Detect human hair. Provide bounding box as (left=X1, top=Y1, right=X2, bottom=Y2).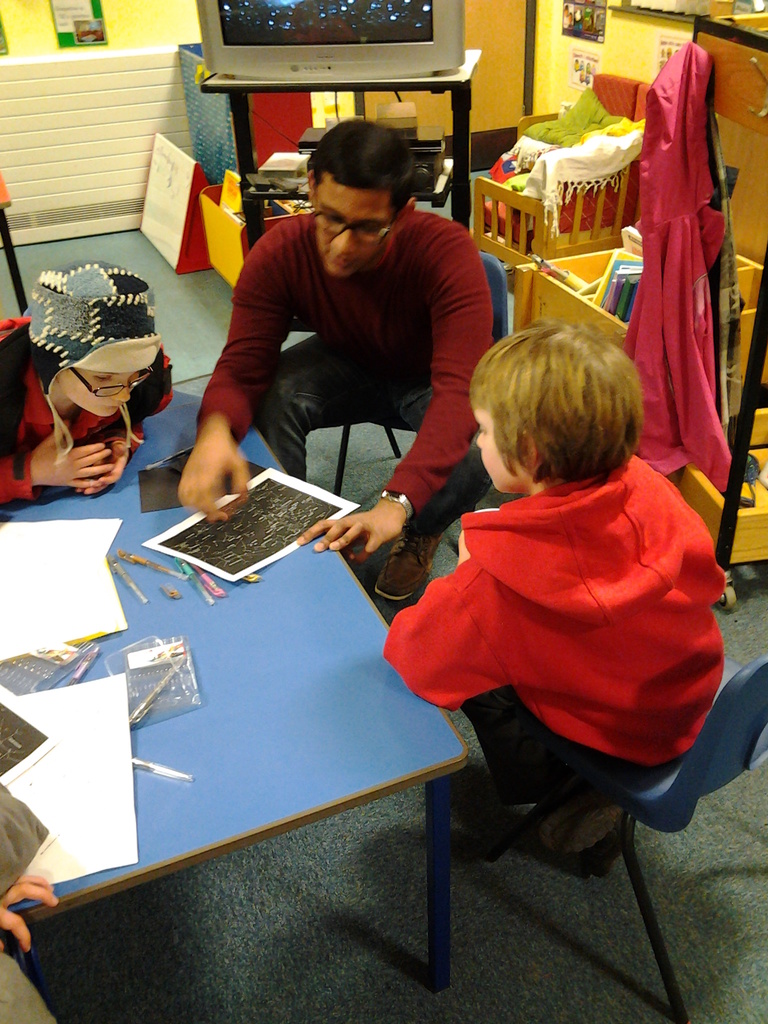
(left=310, top=114, right=419, bottom=218).
